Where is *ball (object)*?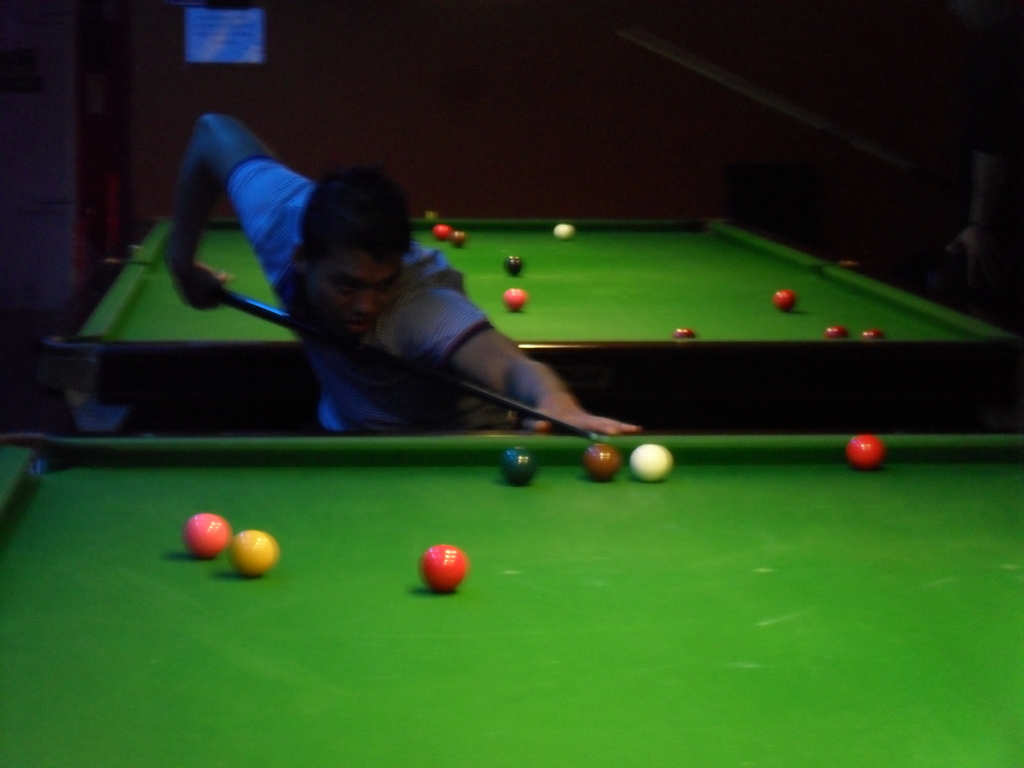
[x1=844, y1=437, x2=885, y2=468].
